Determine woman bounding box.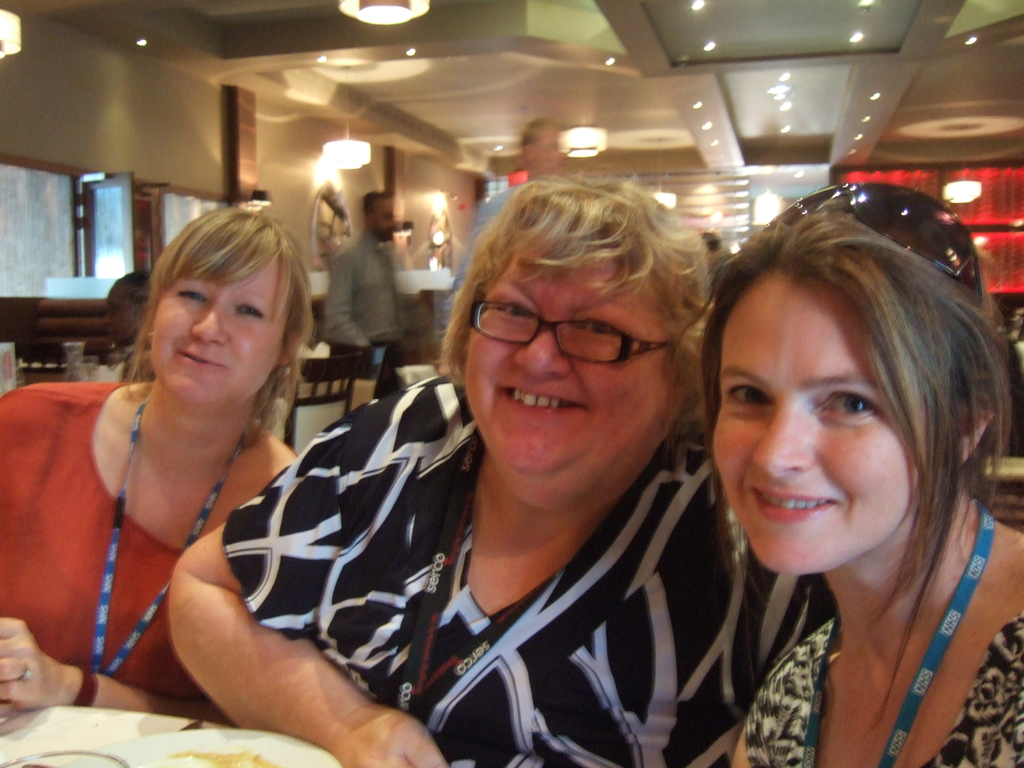
Determined: crop(22, 186, 343, 754).
